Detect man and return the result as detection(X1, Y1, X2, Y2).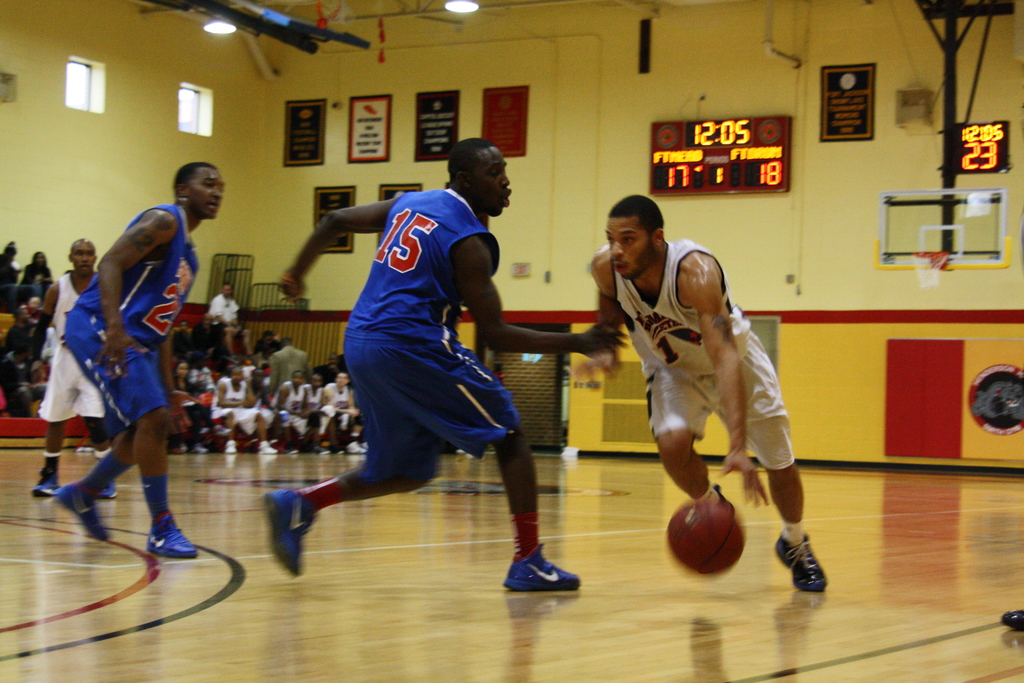
detection(53, 160, 226, 559).
